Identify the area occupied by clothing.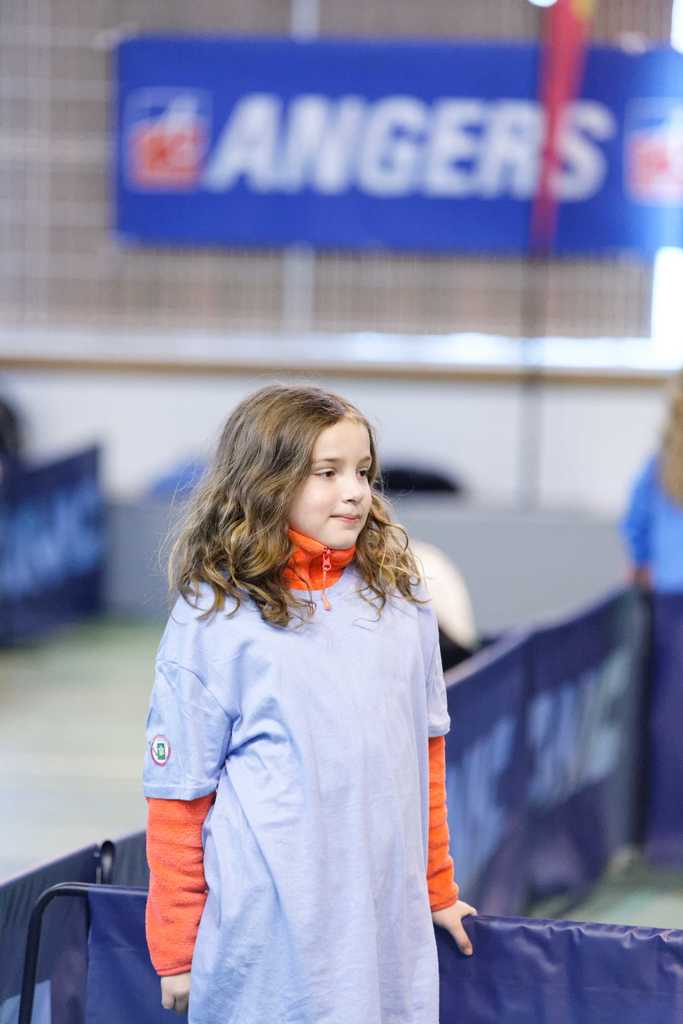
Area: (x1=144, y1=496, x2=454, y2=987).
